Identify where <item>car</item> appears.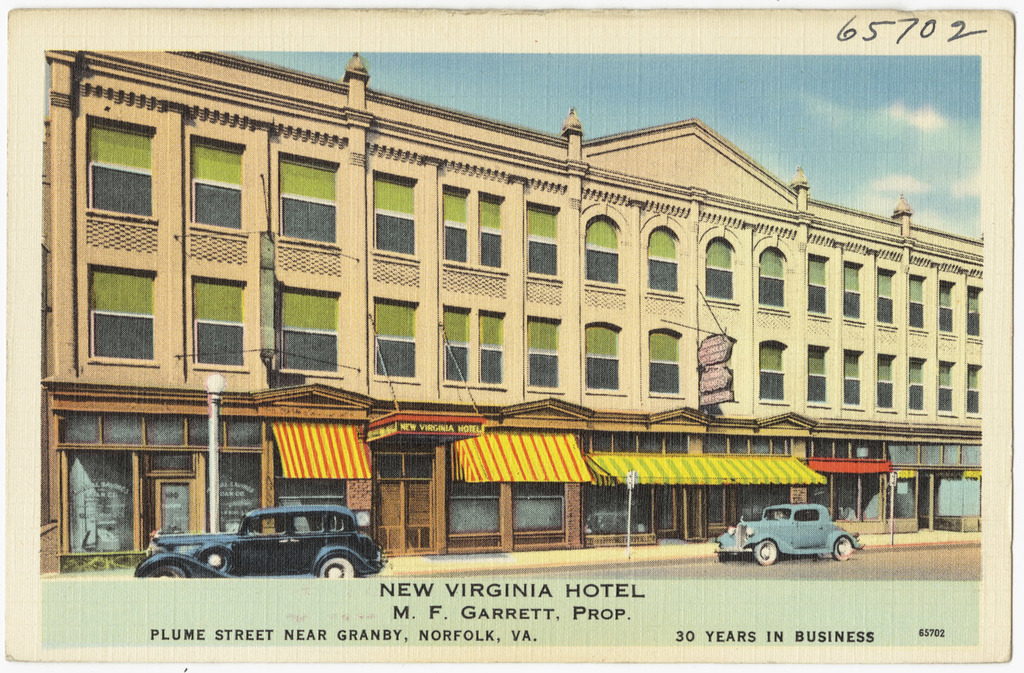
Appears at bbox=(136, 504, 386, 575).
